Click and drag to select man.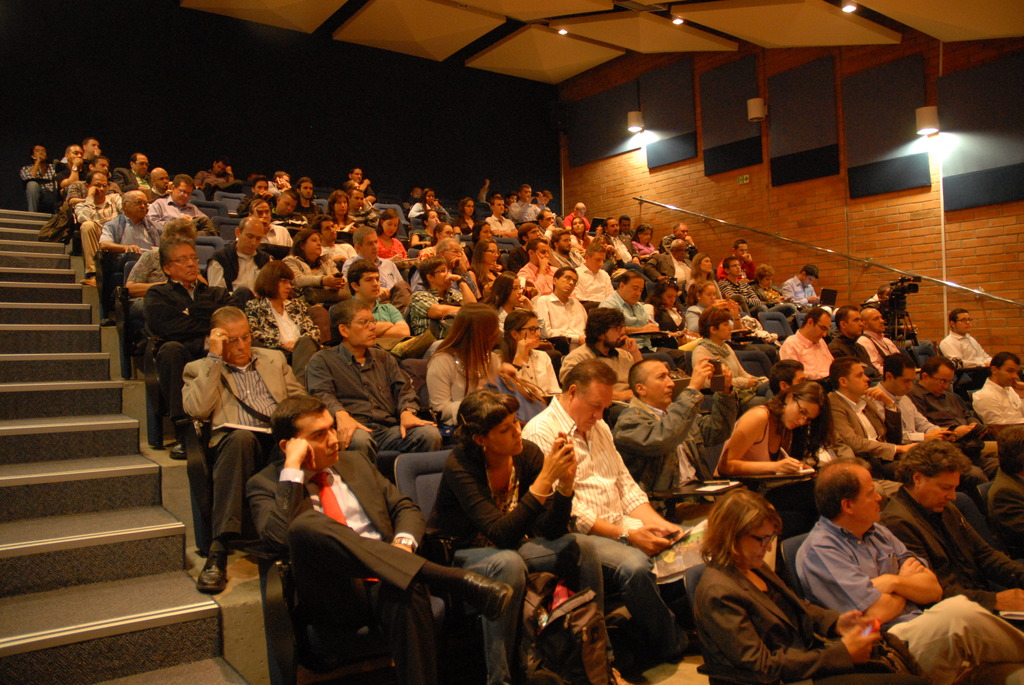
Selection: box=[975, 352, 1023, 457].
